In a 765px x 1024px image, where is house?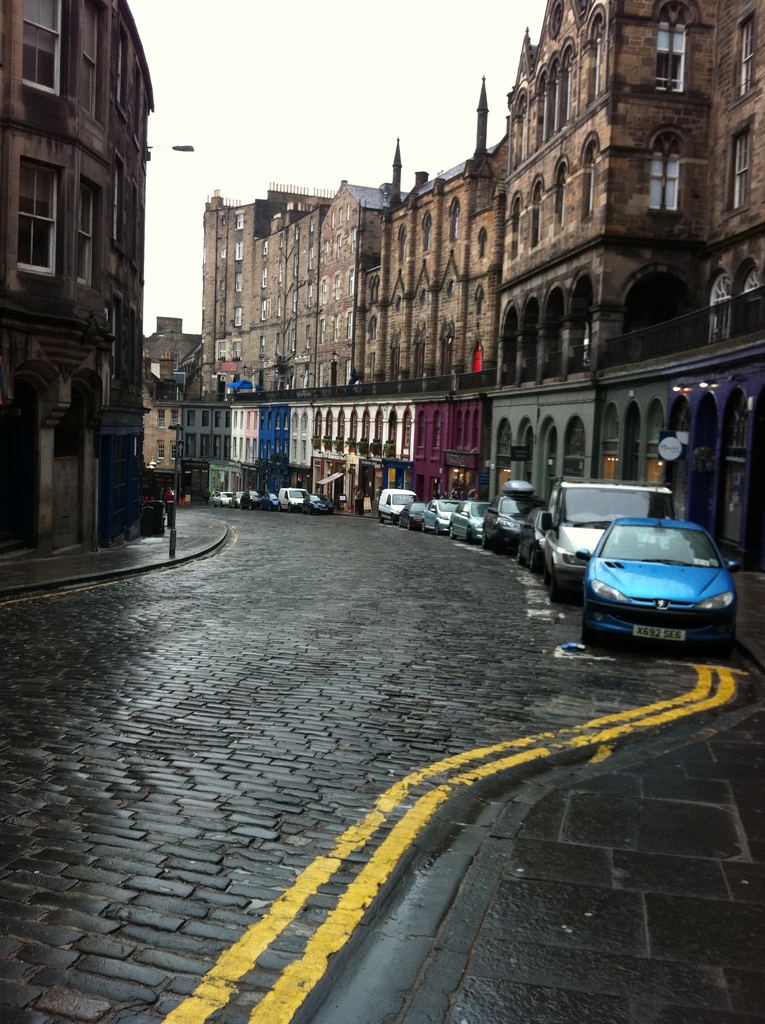
<bbox>0, 0, 152, 572</bbox>.
